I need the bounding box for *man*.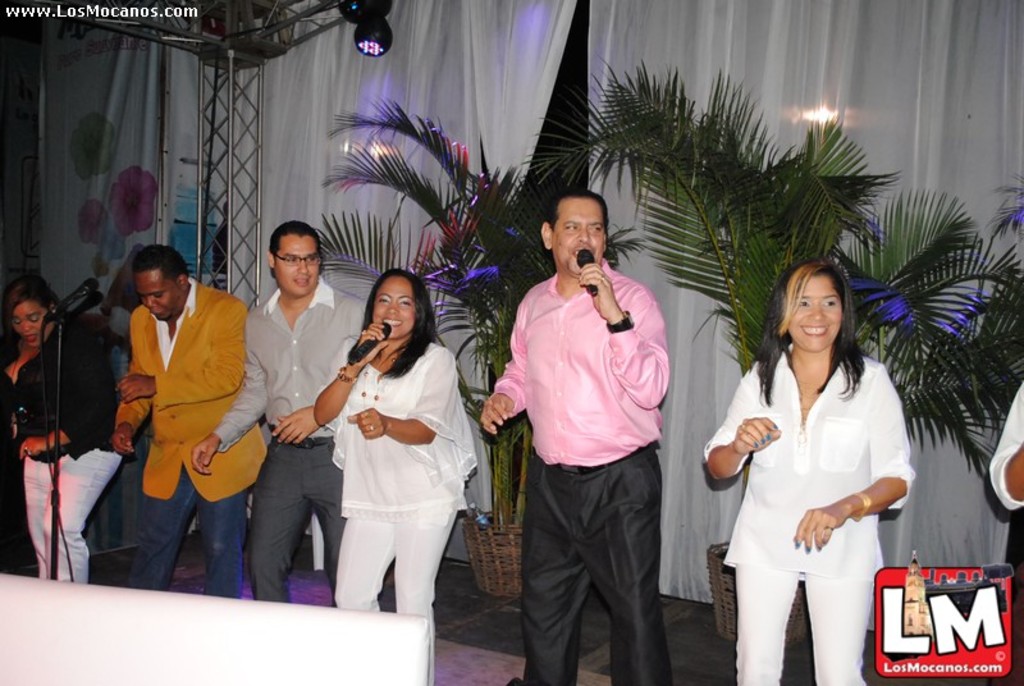
Here it is: 120, 243, 270, 594.
